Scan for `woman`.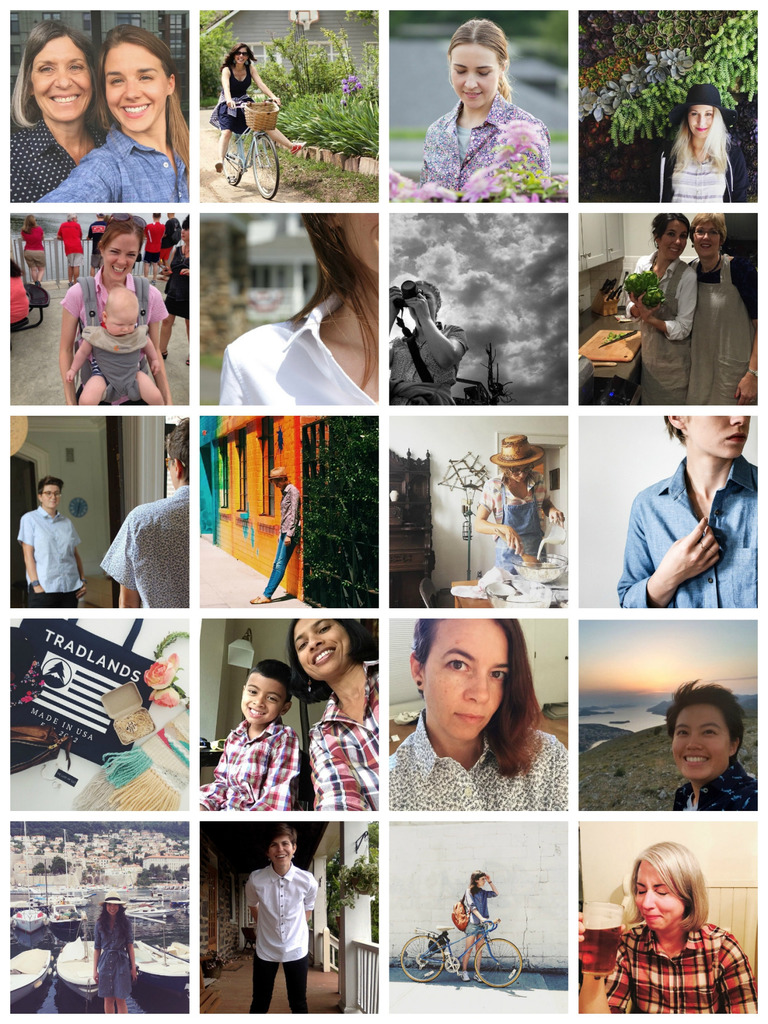
Scan result: 12:22:109:204.
